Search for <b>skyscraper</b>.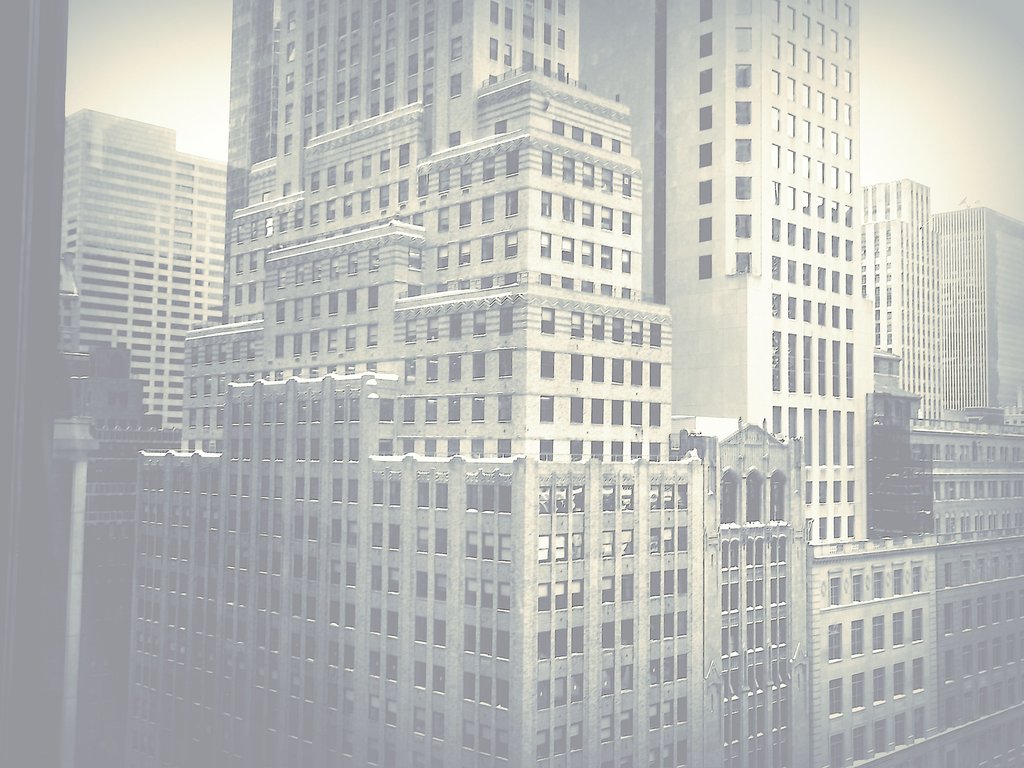
Found at bbox=[0, 0, 125, 767].
